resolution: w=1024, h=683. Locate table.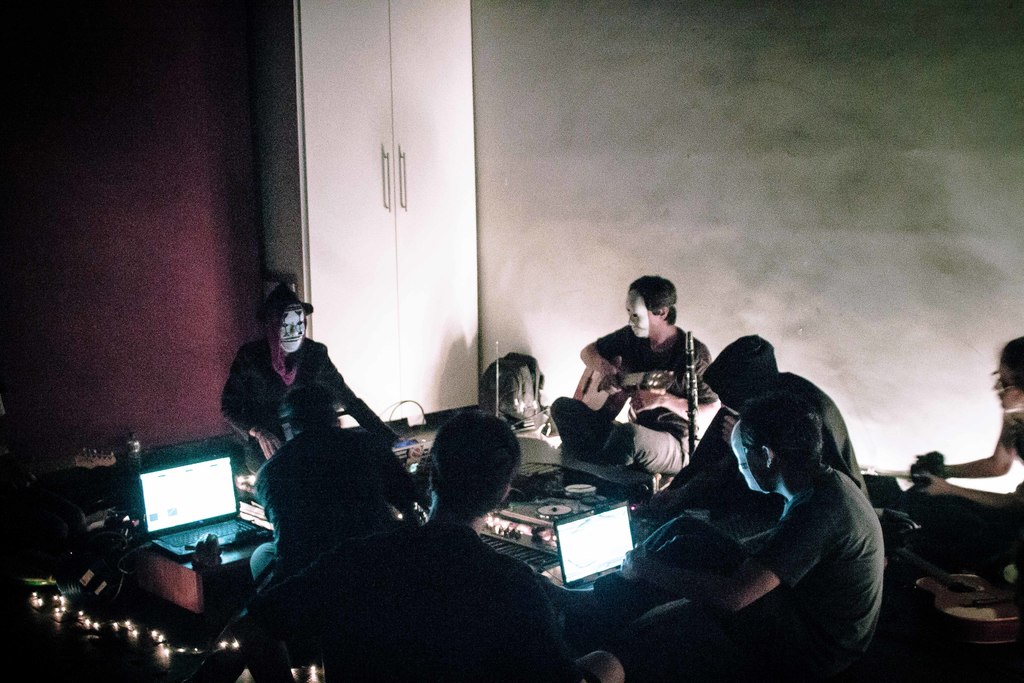
224:402:775:673.
